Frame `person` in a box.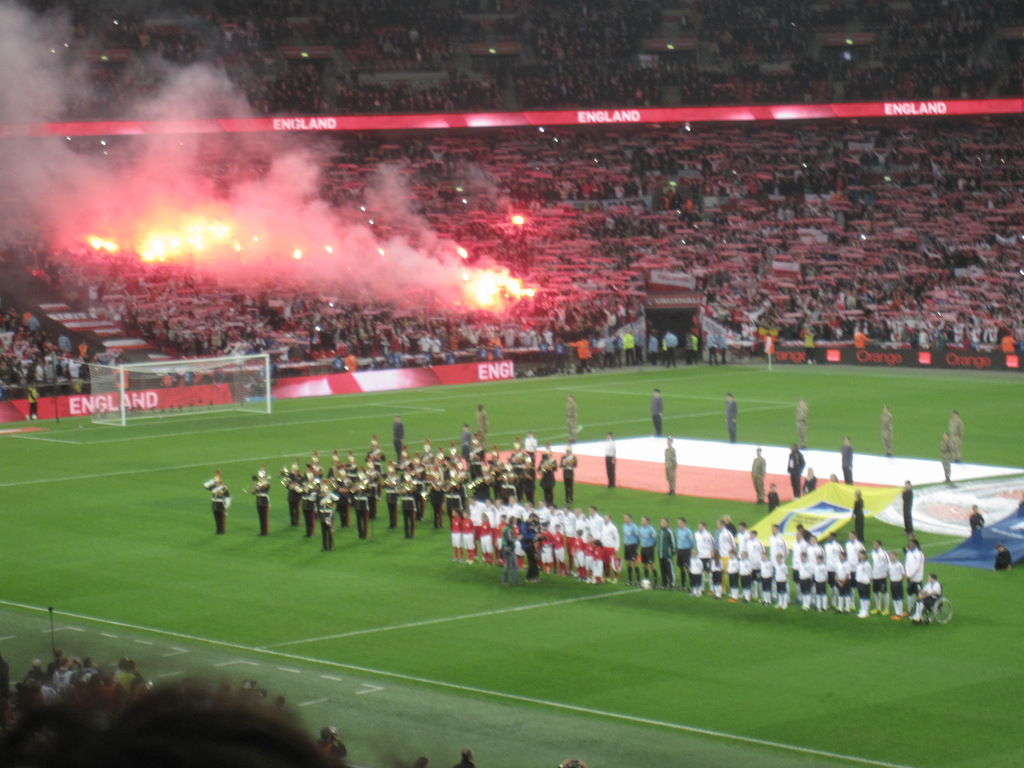
433 447 451 488.
